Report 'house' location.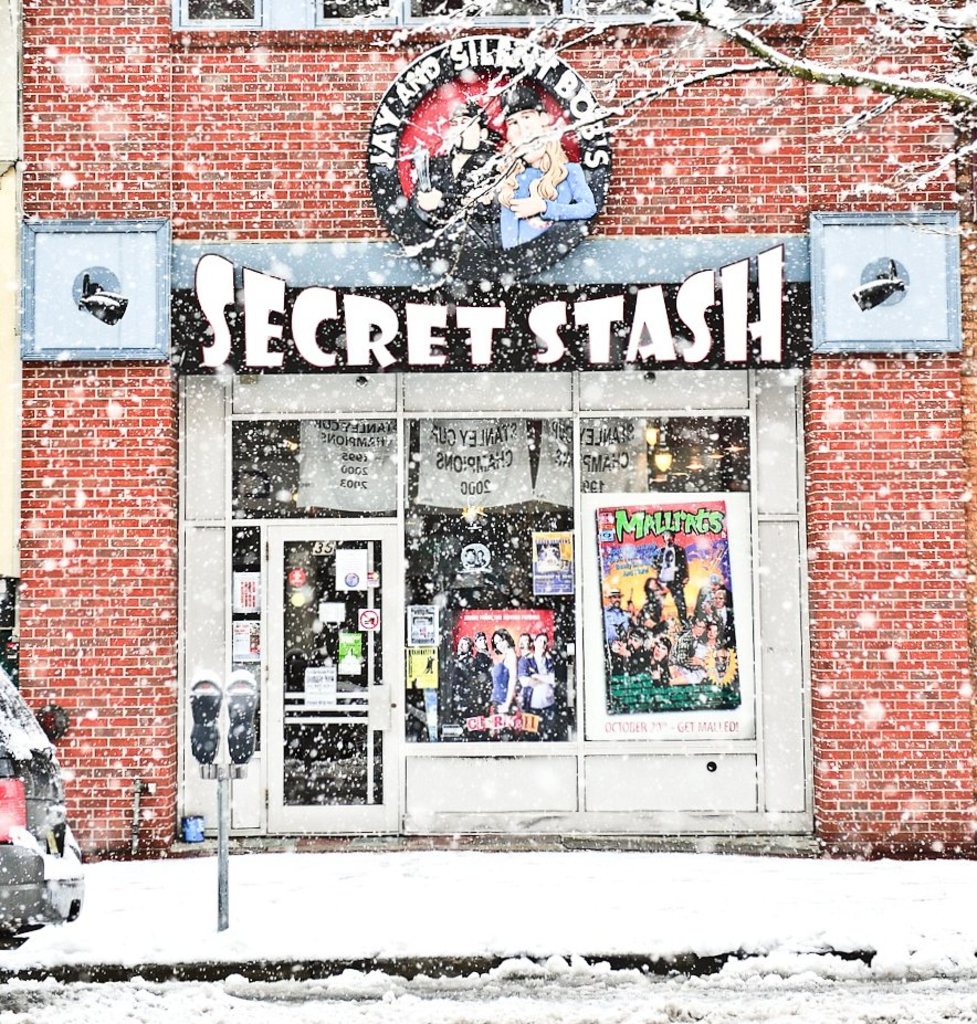
Report: box(76, 60, 945, 869).
